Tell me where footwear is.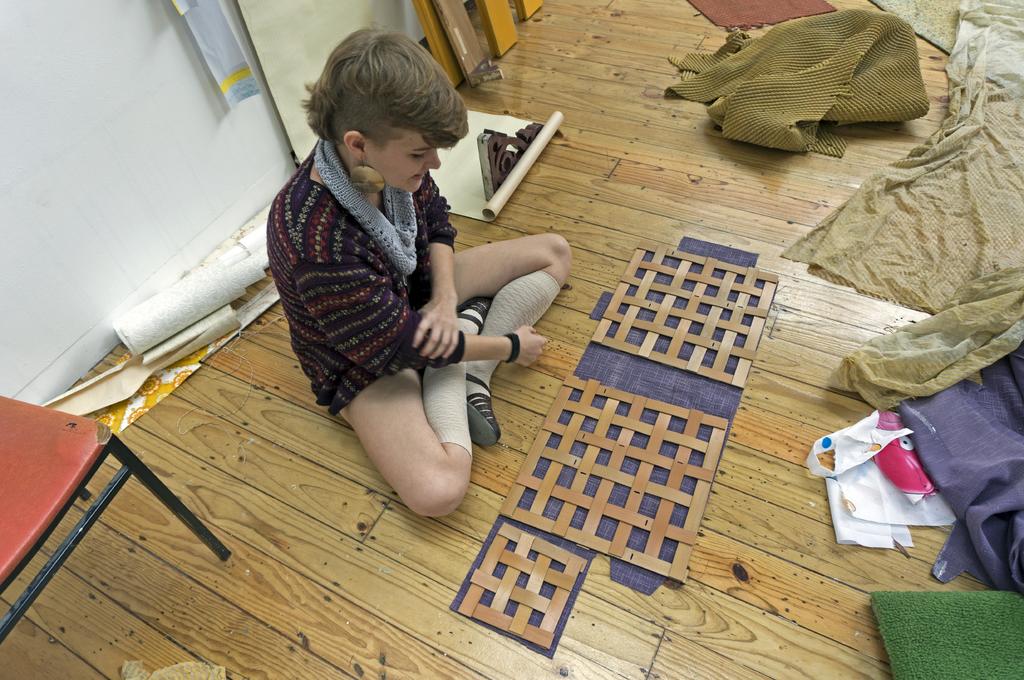
footwear is at {"left": 452, "top": 297, "right": 486, "bottom": 338}.
